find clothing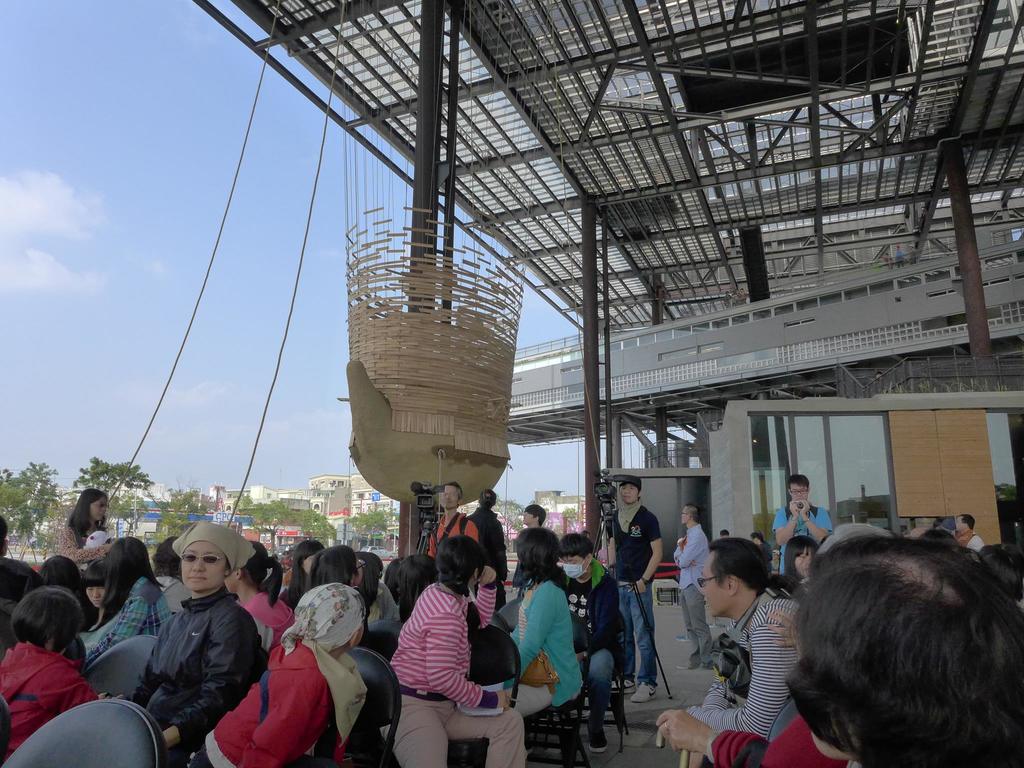
bbox=(671, 524, 710, 662)
